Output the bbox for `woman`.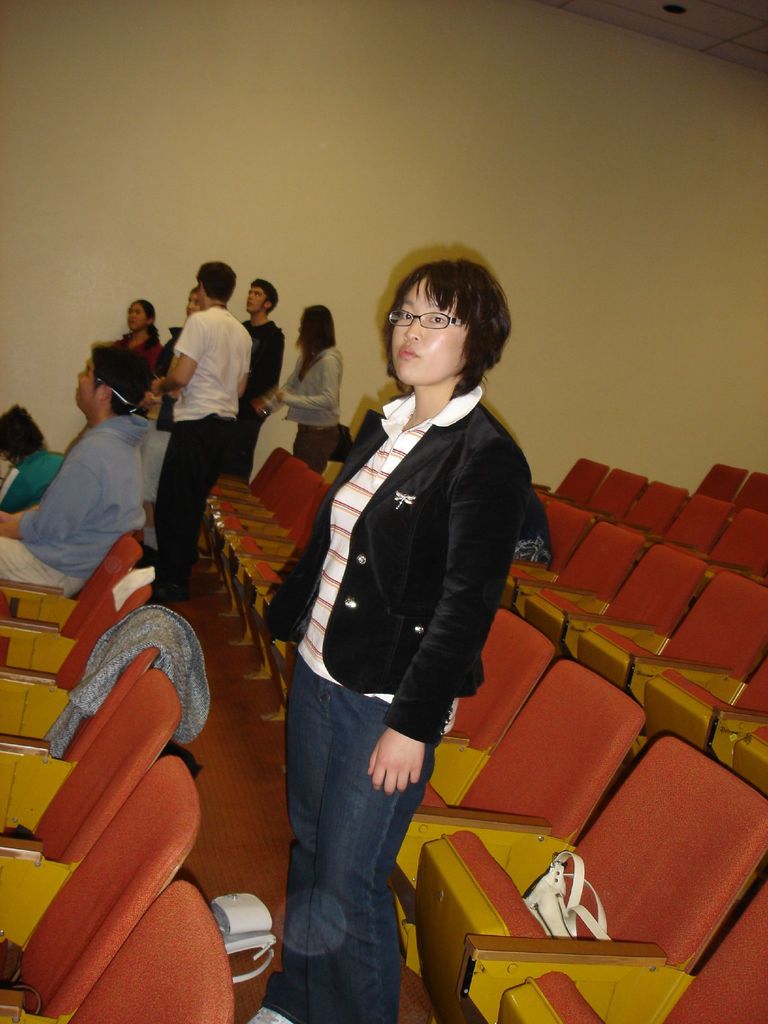
locate(263, 265, 532, 1023).
